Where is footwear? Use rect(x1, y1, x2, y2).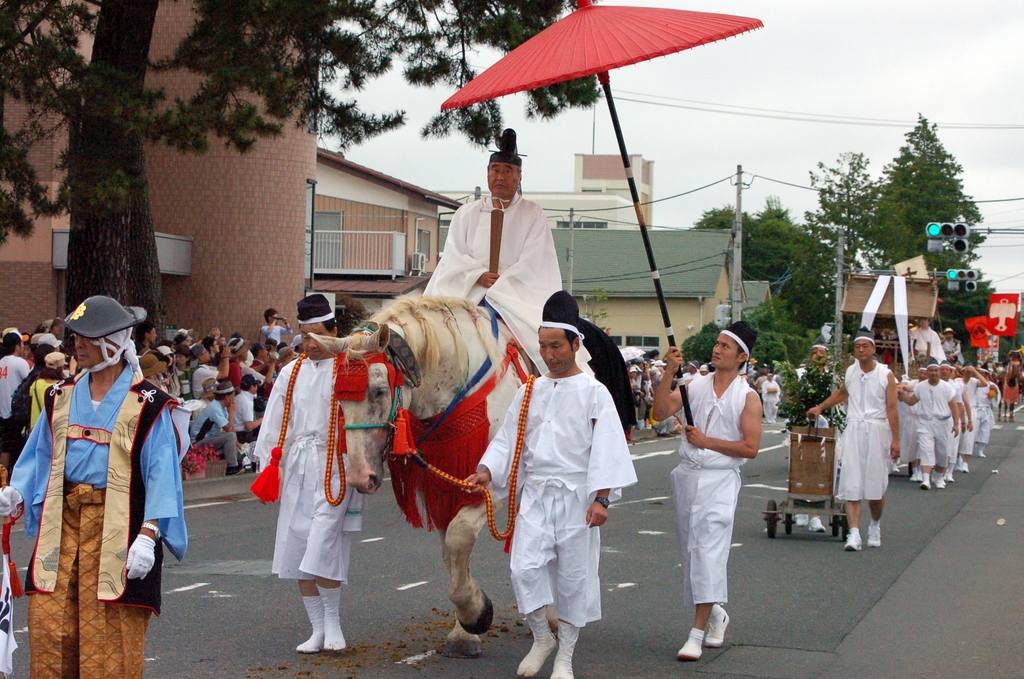
rect(796, 512, 807, 528).
